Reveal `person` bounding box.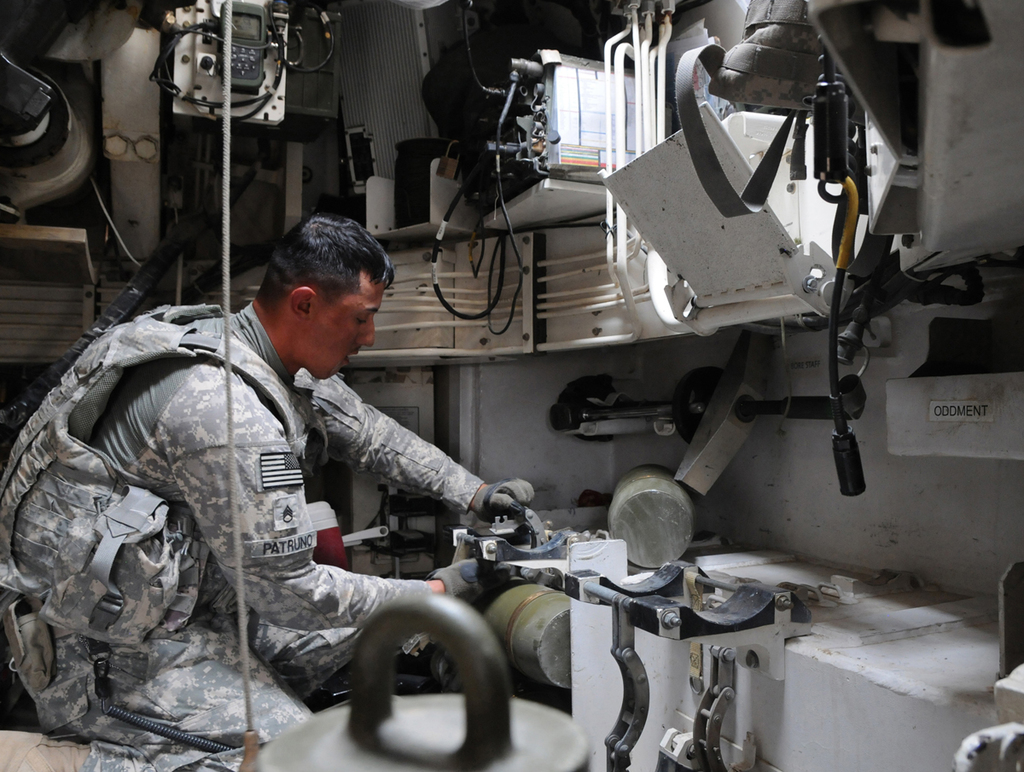
Revealed: 46,223,476,750.
